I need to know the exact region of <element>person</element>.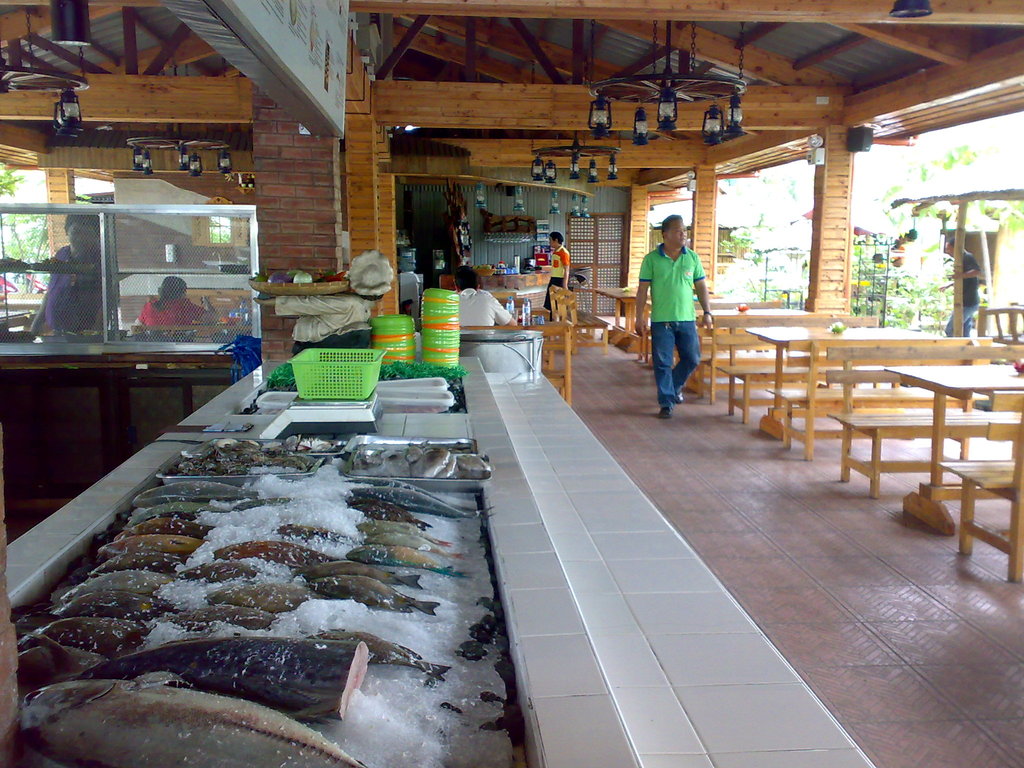
Region: 937/231/985/339.
